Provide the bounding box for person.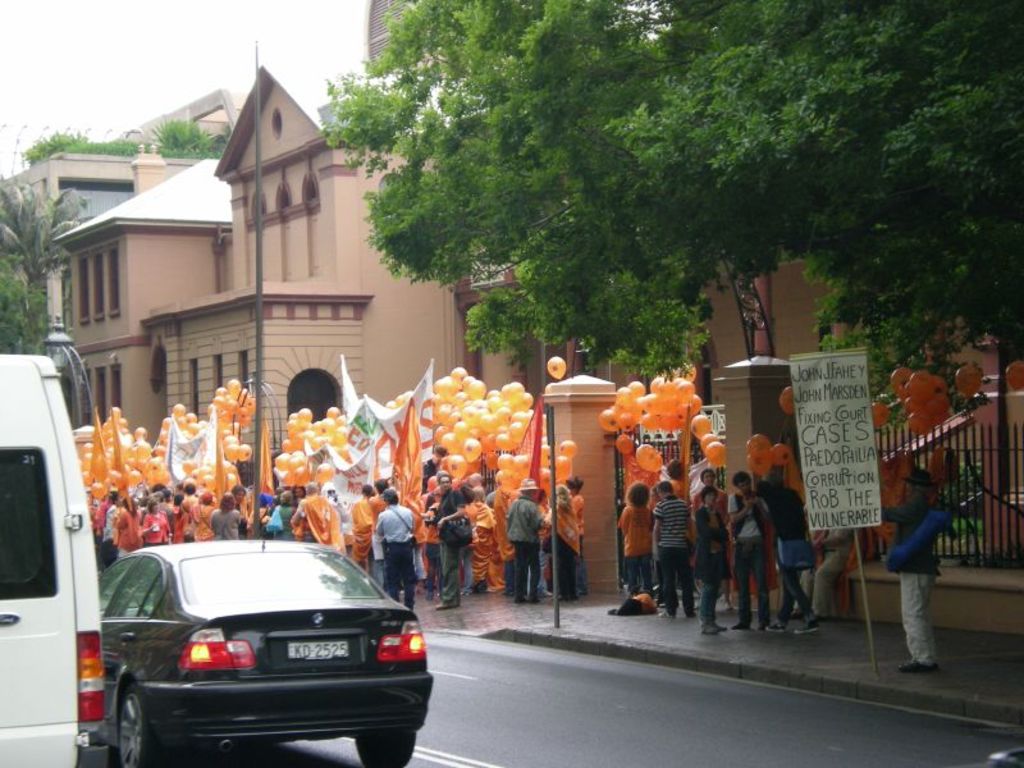
{"x1": 532, "y1": 474, "x2": 581, "y2": 594}.
